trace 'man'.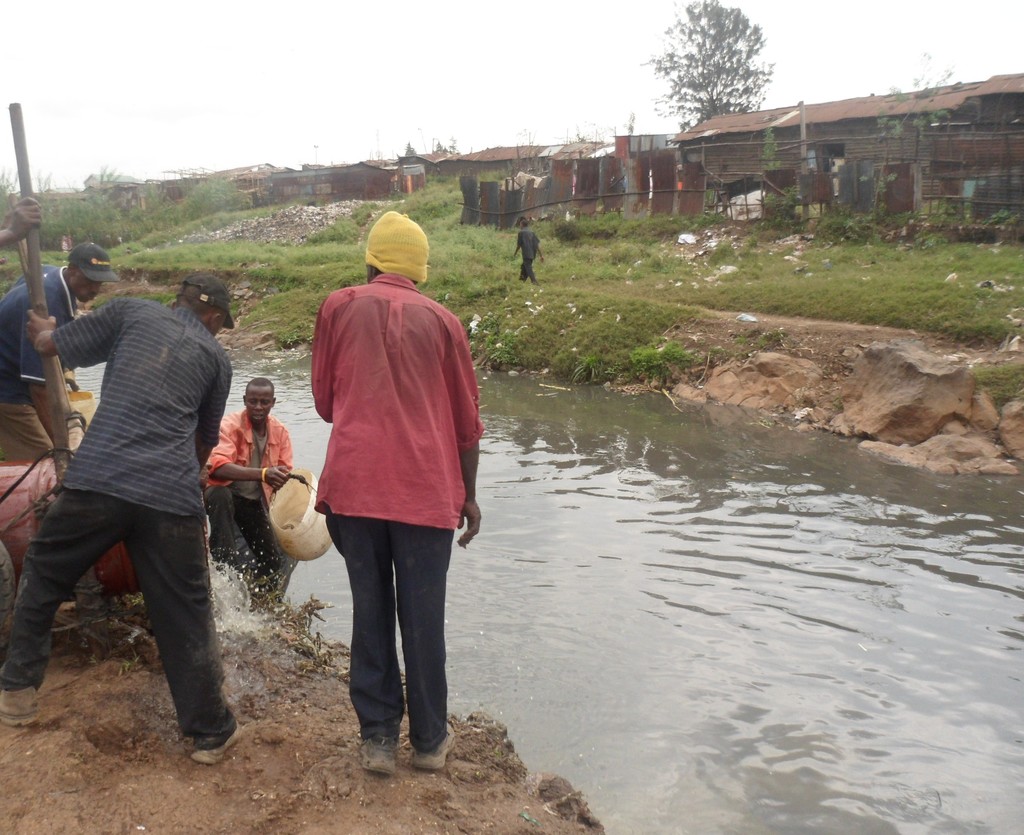
Traced to 0,228,129,463.
